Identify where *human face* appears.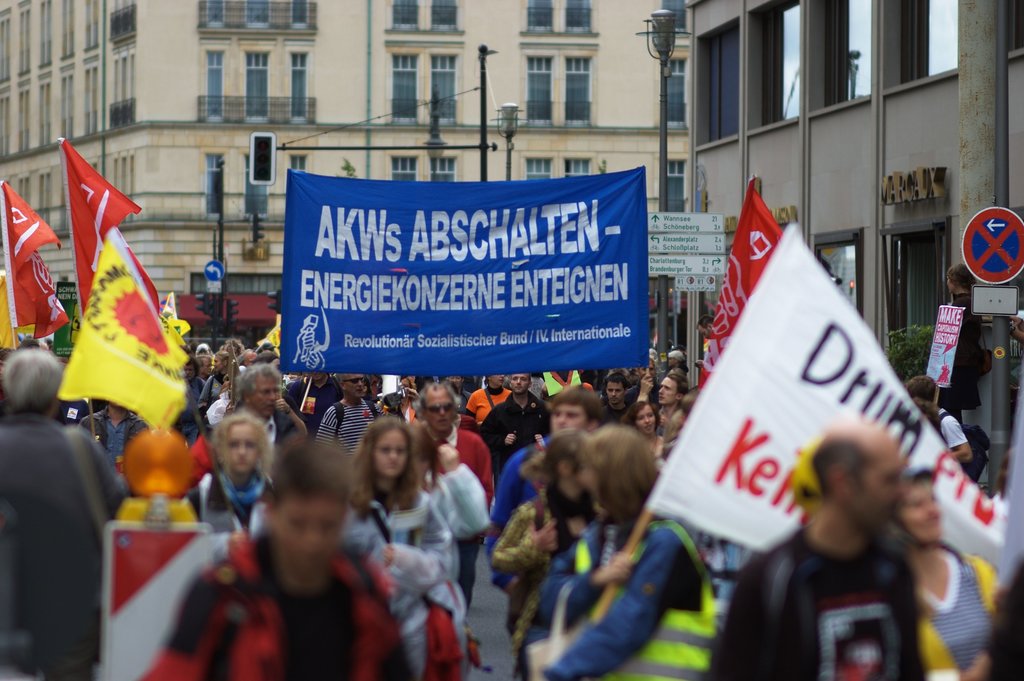
Appears at <region>227, 420, 261, 473</region>.
